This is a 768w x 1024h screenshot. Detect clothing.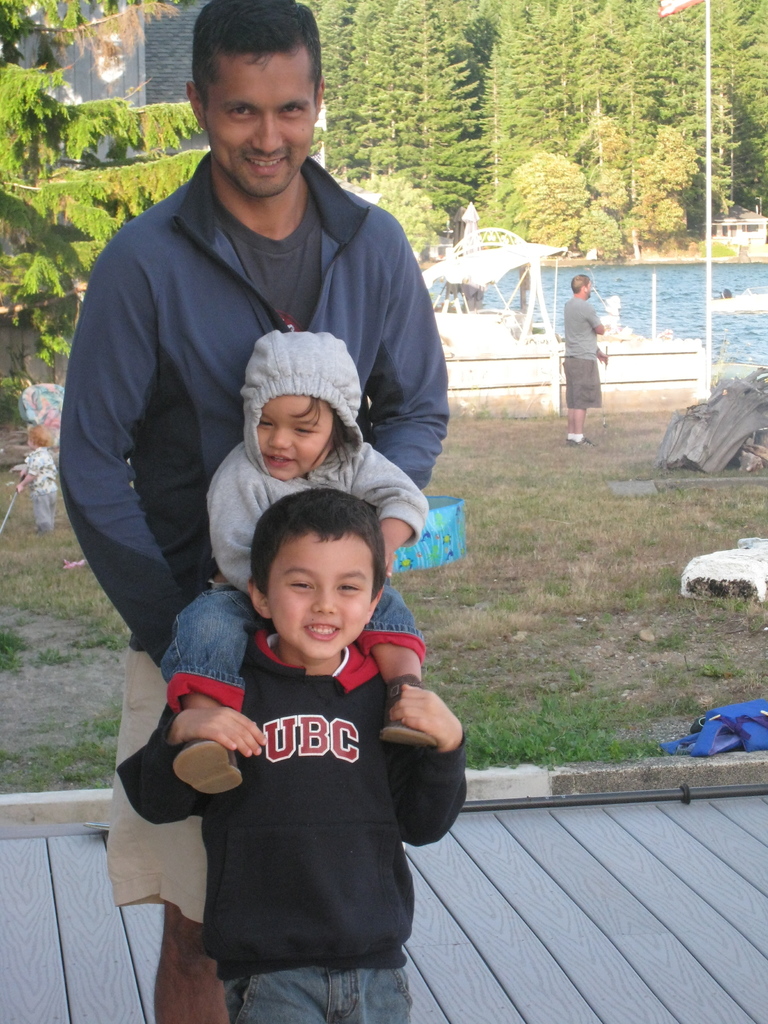
<bbox>115, 643, 490, 1023</bbox>.
